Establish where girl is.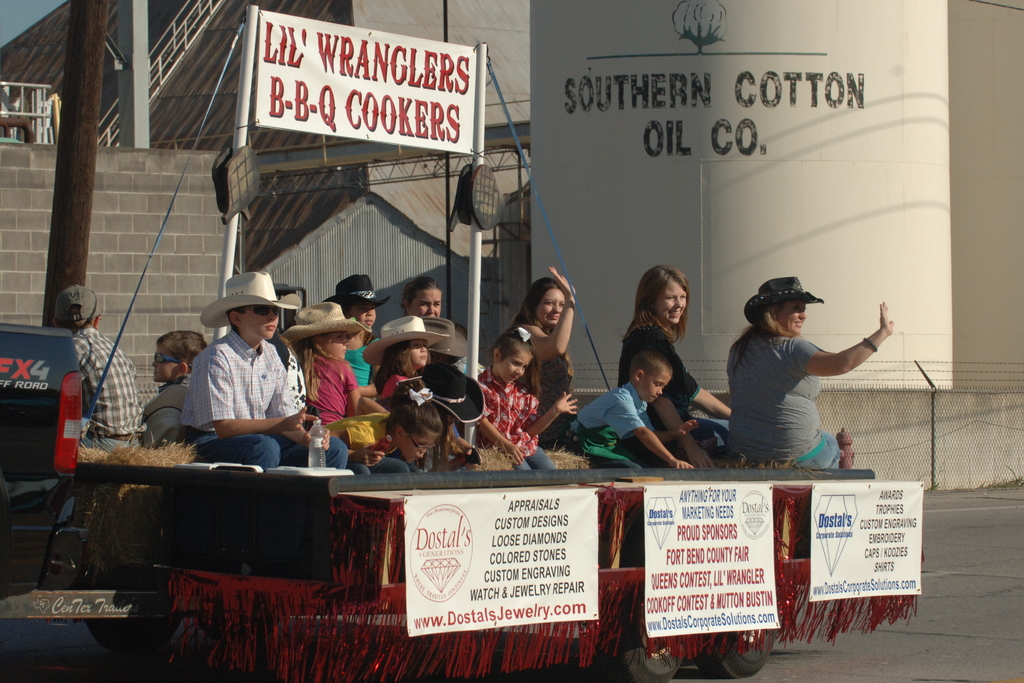
Established at bbox=(280, 303, 375, 421).
